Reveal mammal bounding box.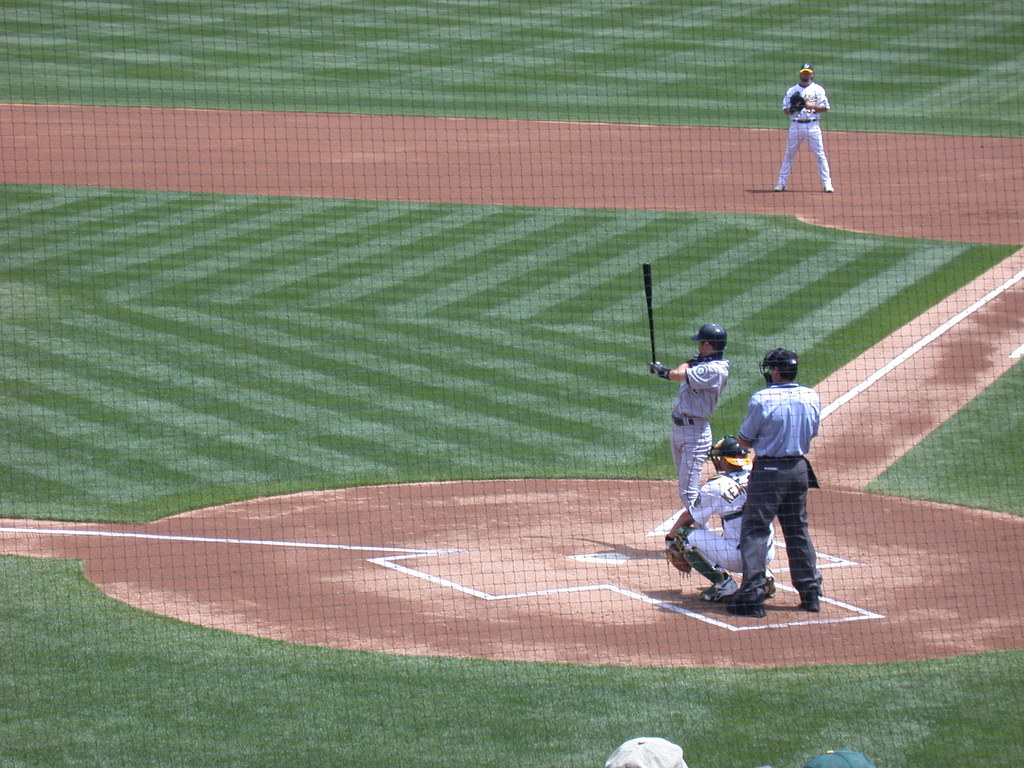
Revealed: Rect(666, 433, 773, 605).
